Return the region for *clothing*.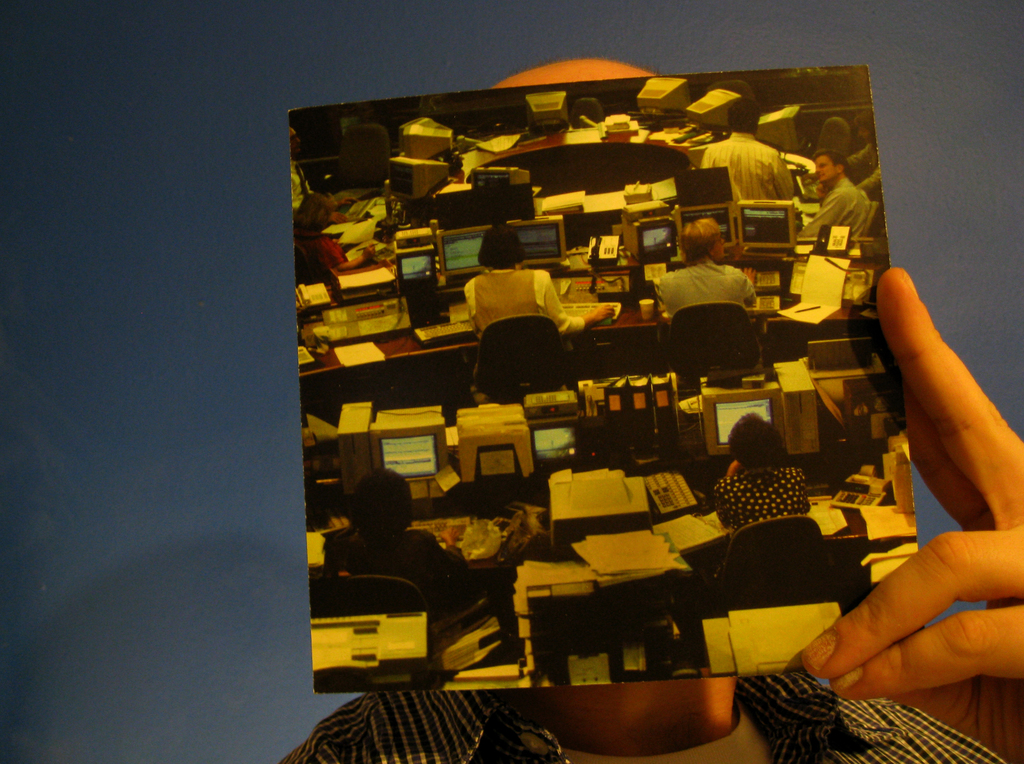
pyautogui.locateOnScreen(320, 521, 467, 607).
